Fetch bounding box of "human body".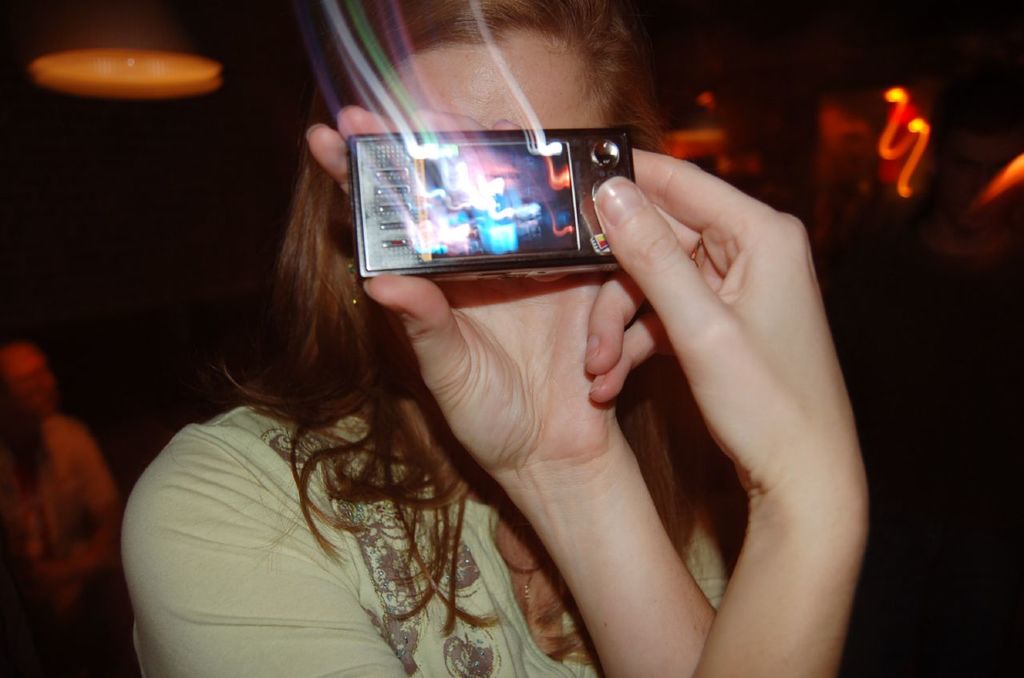
Bbox: bbox=(122, 31, 934, 677).
